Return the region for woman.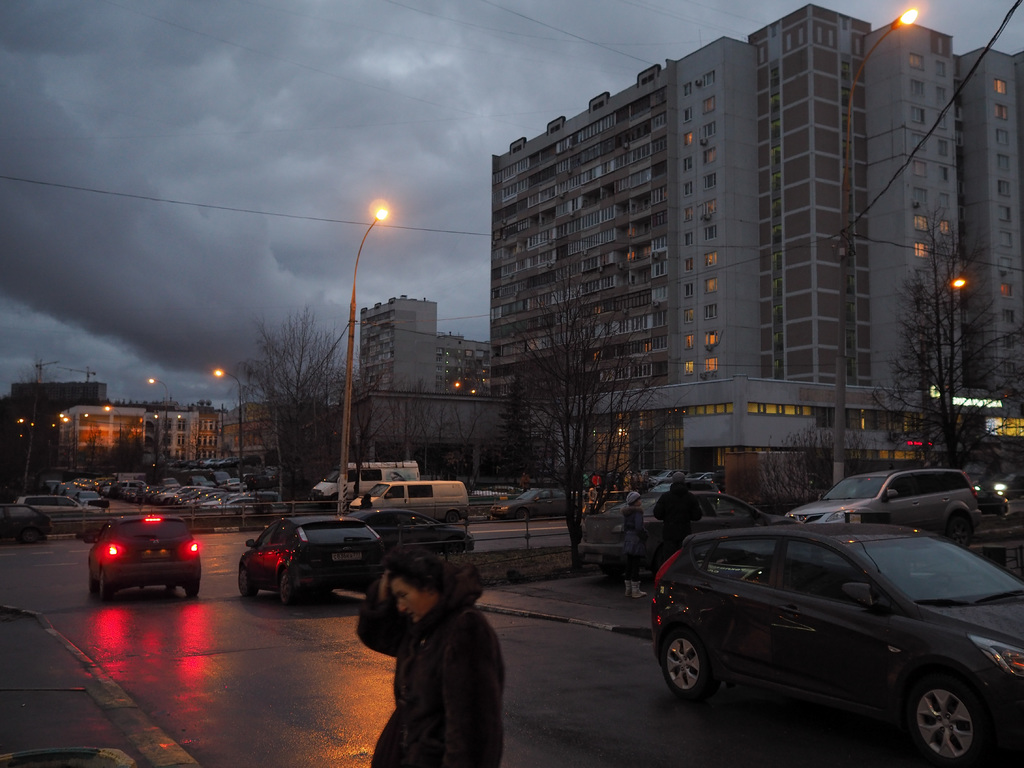
<bbox>355, 548, 505, 767</bbox>.
